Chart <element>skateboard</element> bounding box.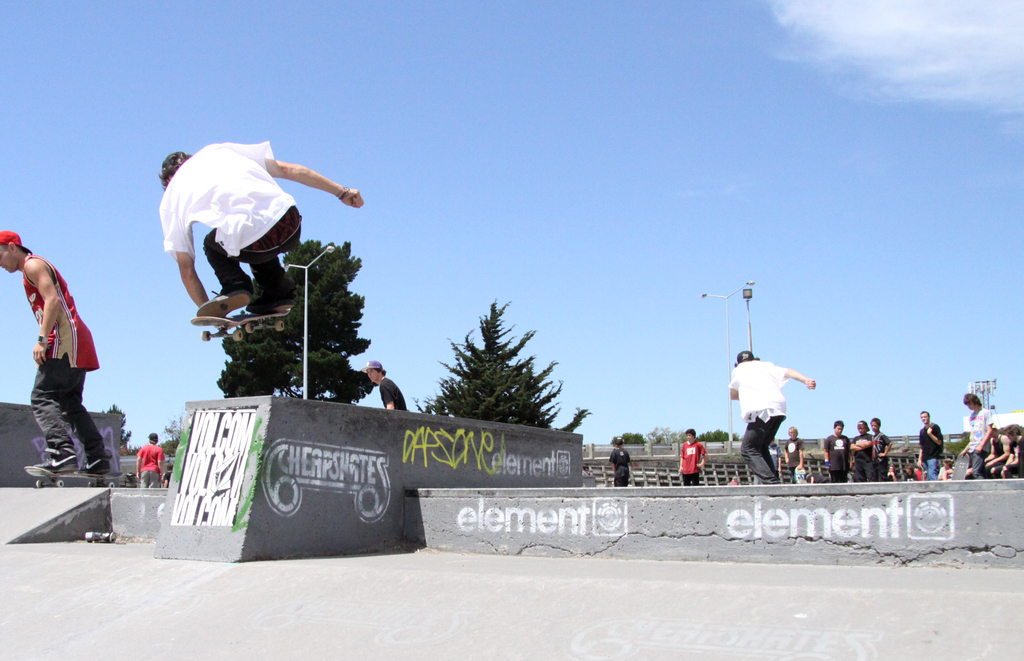
Charted: left=947, top=452, right=973, bottom=478.
